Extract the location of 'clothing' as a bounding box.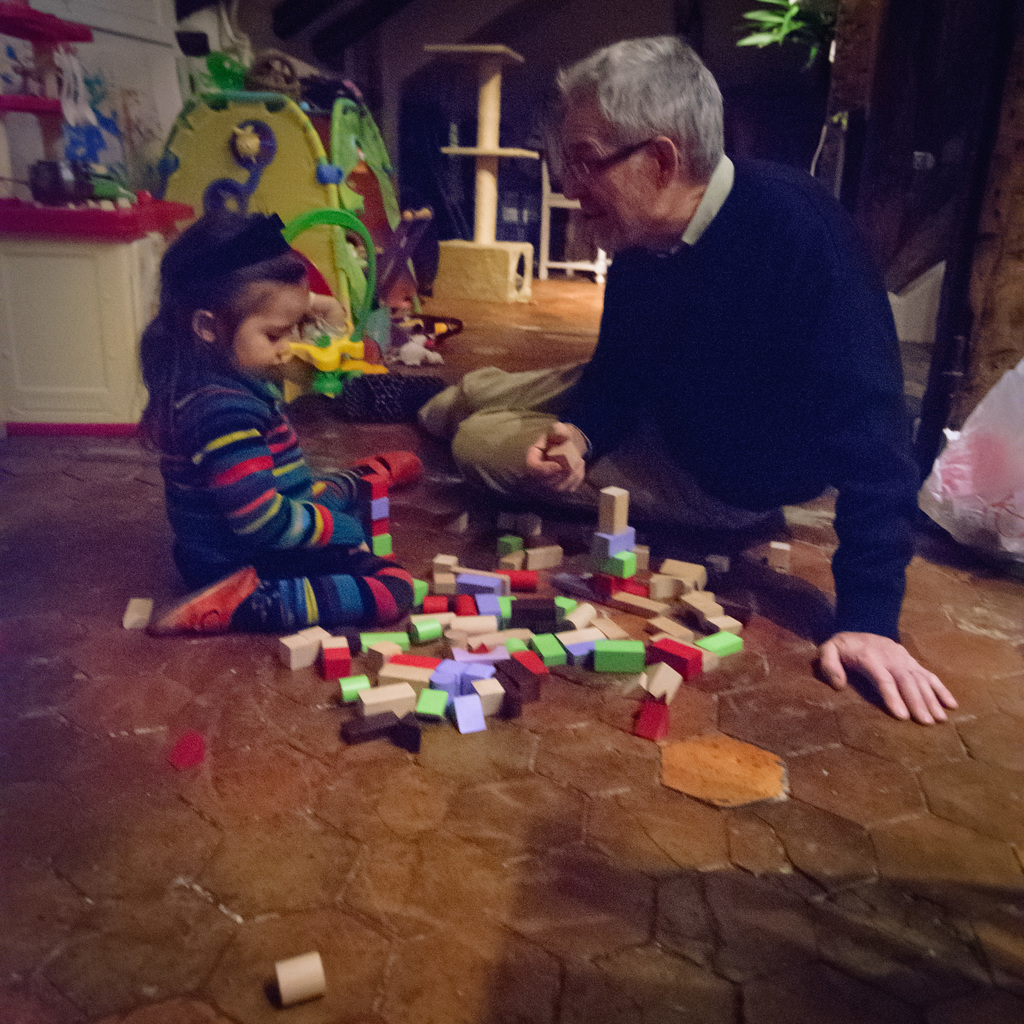
box=[145, 282, 403, 628].
